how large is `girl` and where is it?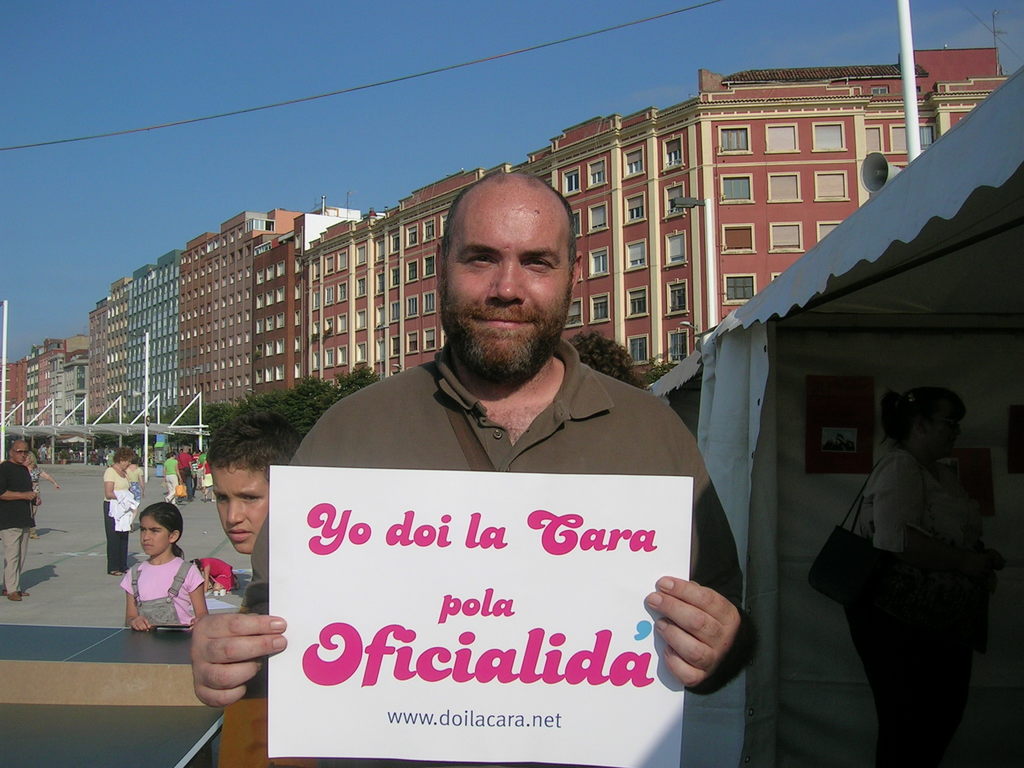
Bounding box: box(124, 498, 208, 623).
